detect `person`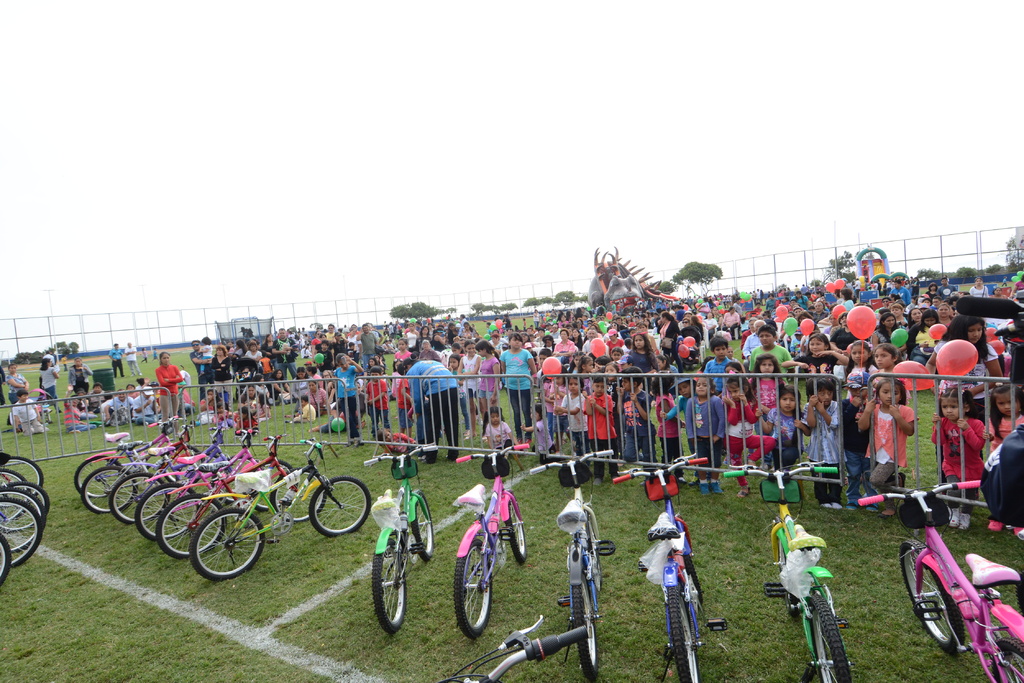
[932, 381, 998, 531]
